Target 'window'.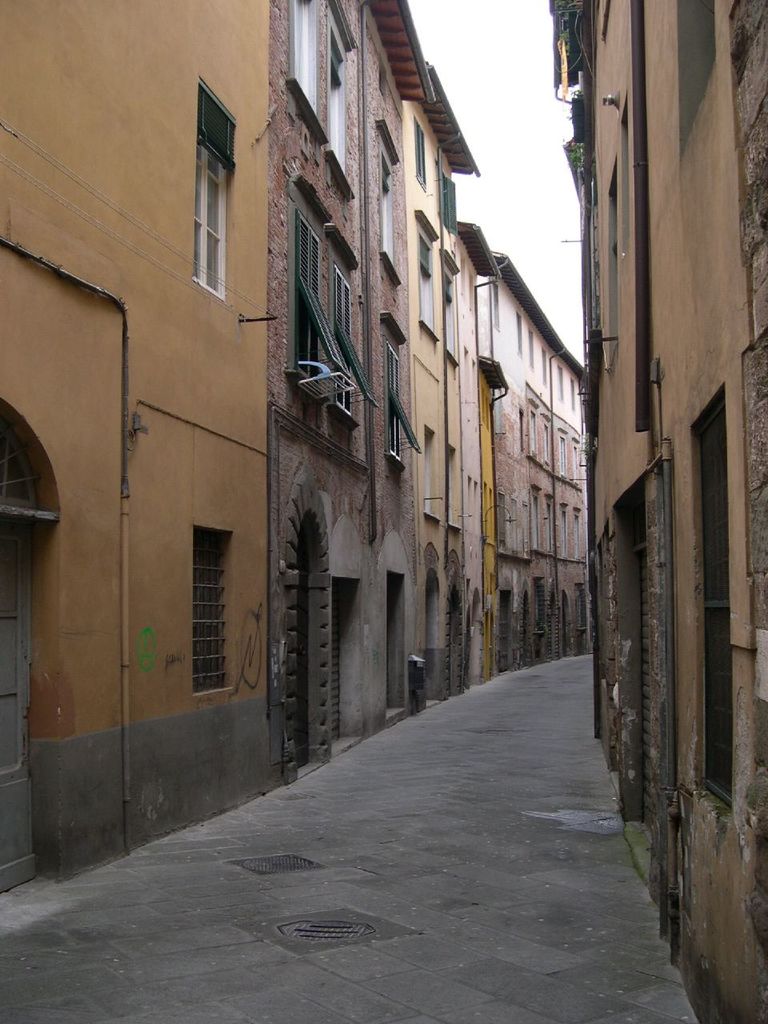
Target region: 547, 498, 561, 562.
